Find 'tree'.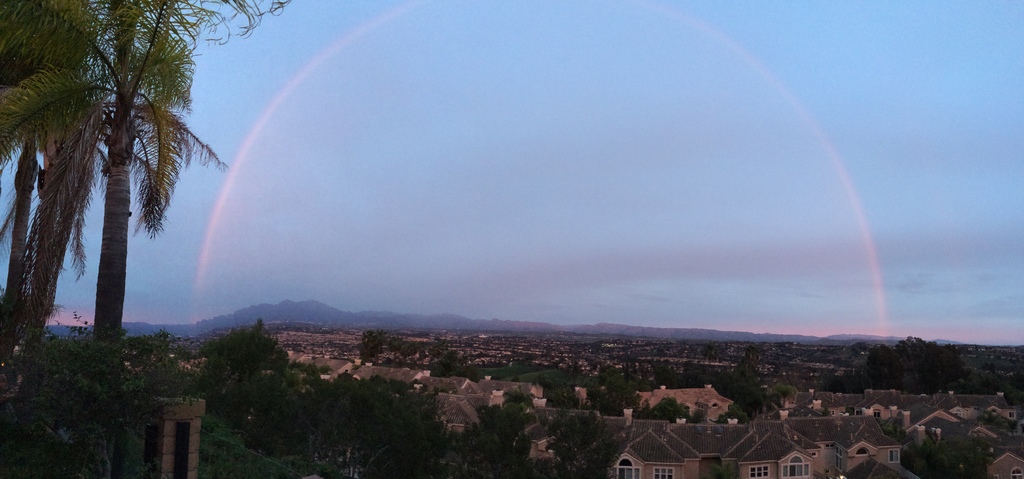
bbox=[67, 0, 299, 474].
